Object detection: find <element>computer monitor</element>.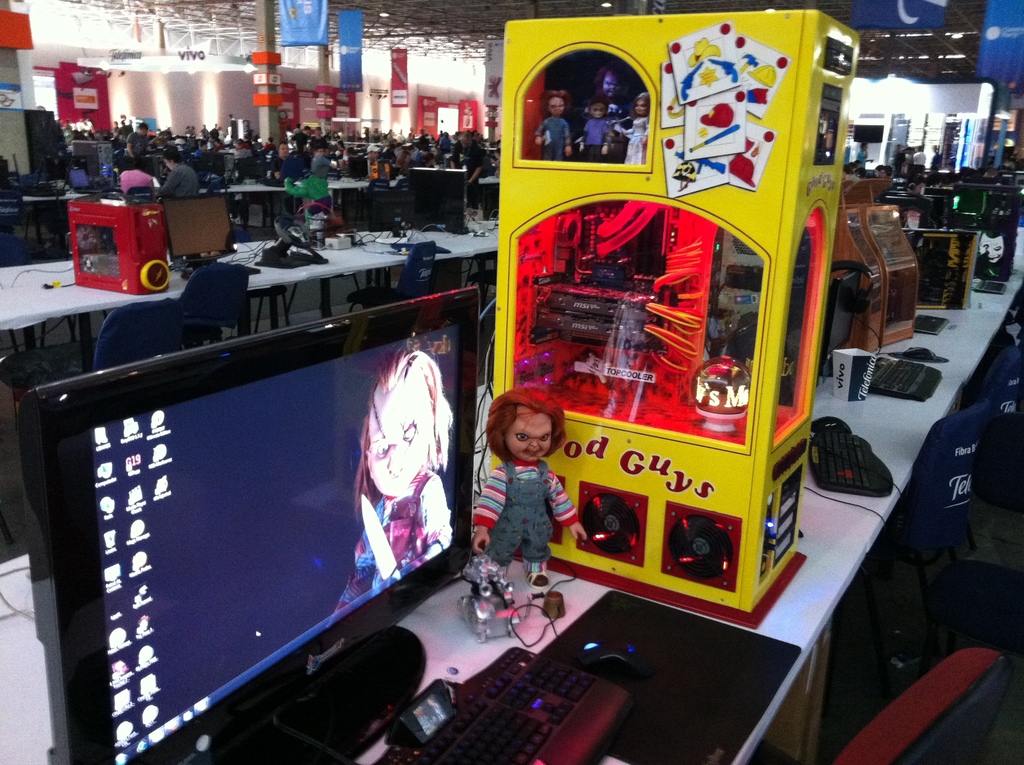
select_region(872, 191, 932, 234).
